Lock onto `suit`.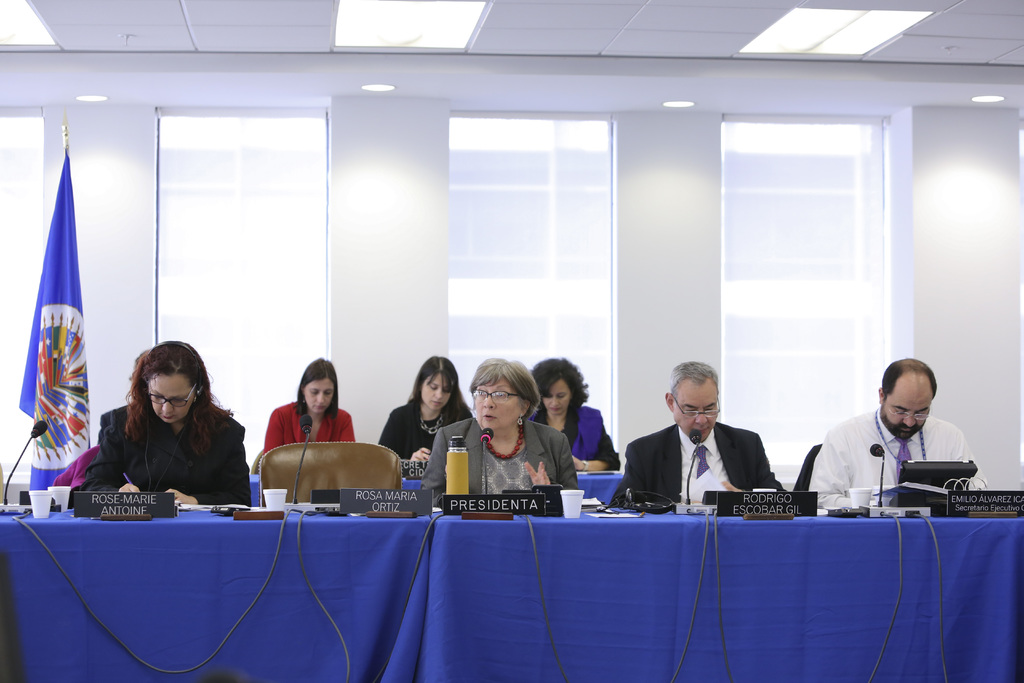
Locked: bbox=(636, 364, 779, 528).
